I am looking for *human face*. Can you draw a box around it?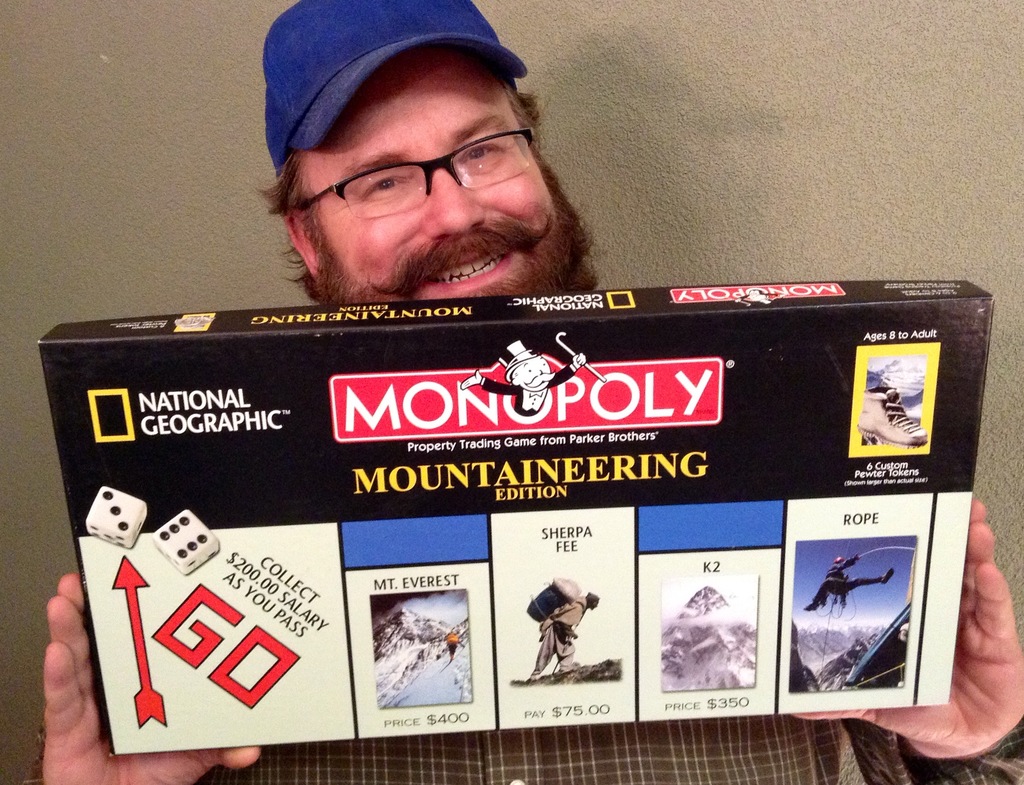
Sure, the bounding box is 292:43:560:290.
